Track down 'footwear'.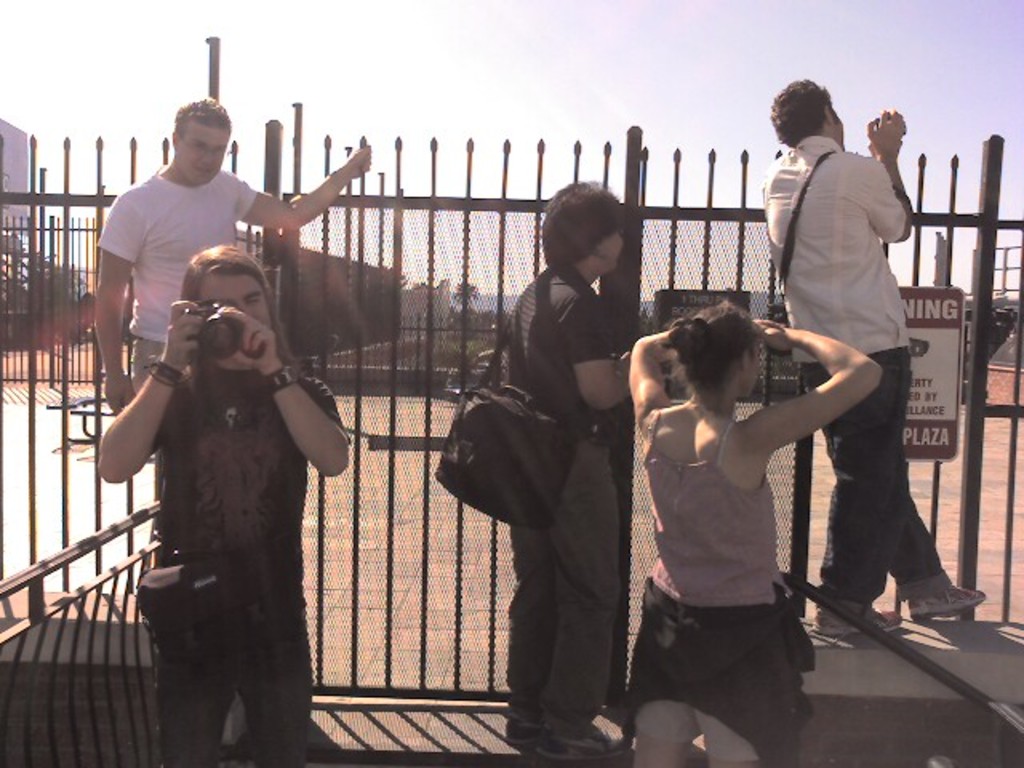
Tracked to [506,712,549,744].
